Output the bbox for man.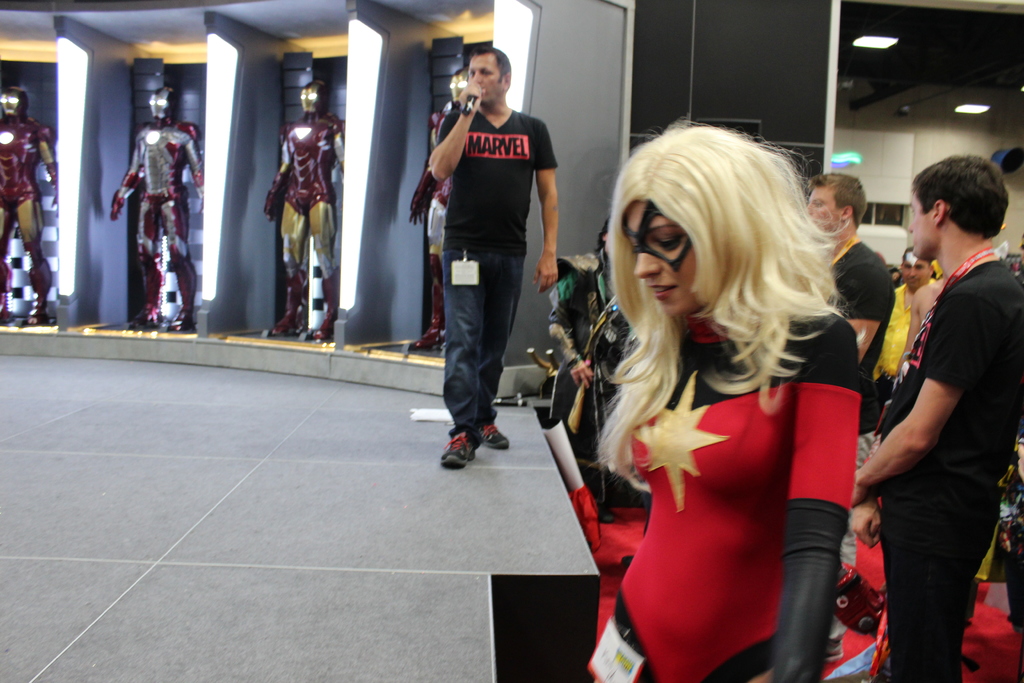
rect(897, 266, 951, 362).
